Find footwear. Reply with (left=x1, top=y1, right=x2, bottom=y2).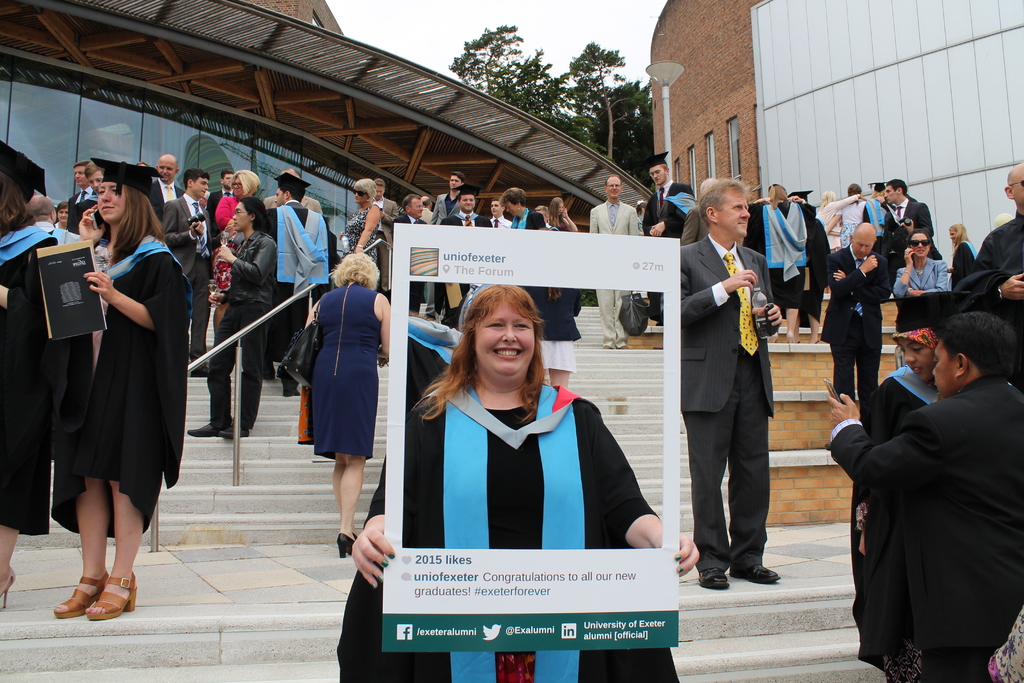
(left=697, top=568, right=730, bottom=587).
